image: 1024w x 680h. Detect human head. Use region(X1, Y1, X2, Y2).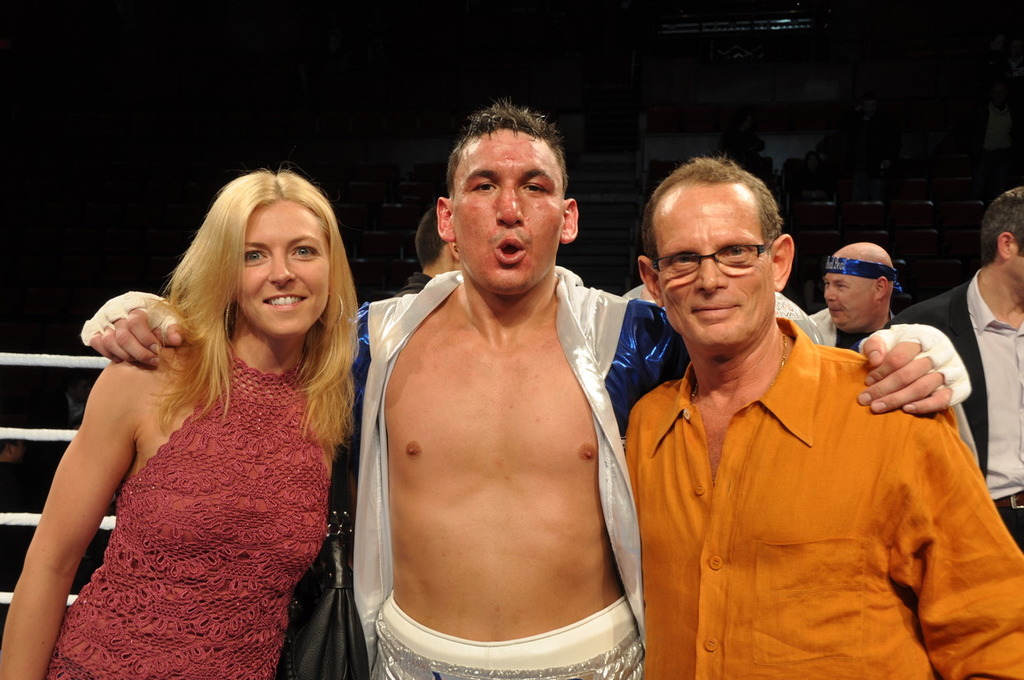
region(818, 239, 900, 333).
